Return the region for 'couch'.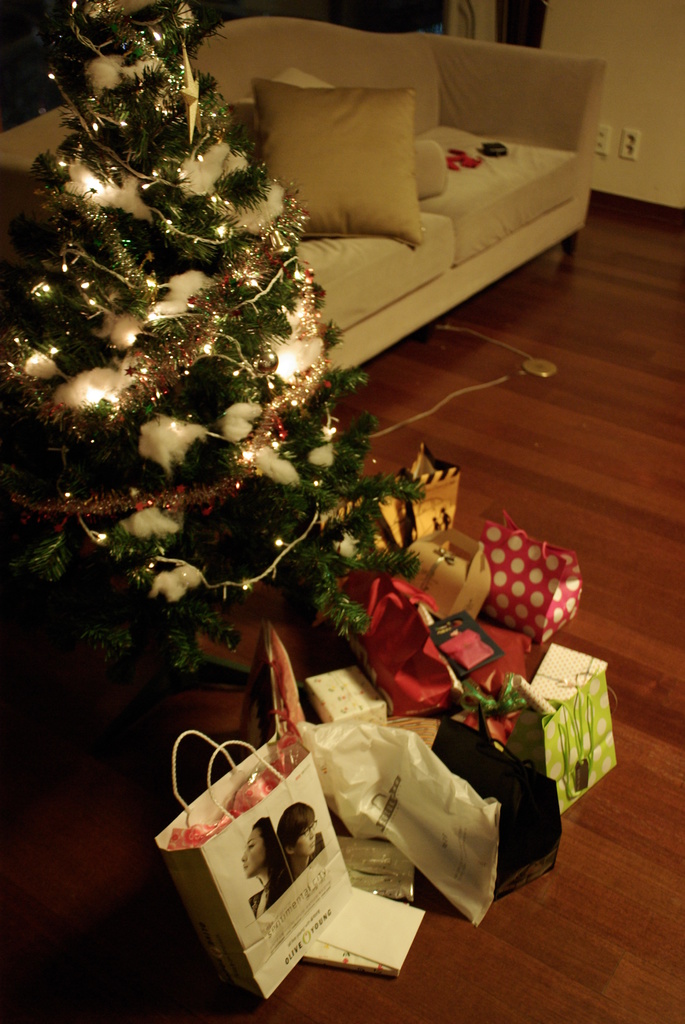
(left=0, top=12, right=611, bottom=374).
